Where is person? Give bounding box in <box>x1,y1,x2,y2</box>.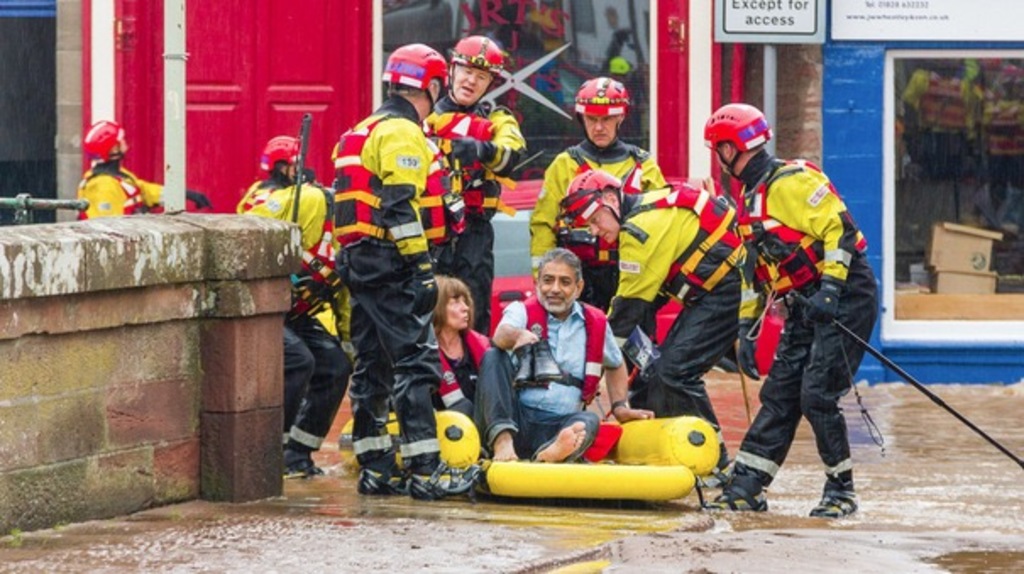
<box>469,252,653,471</box>.
